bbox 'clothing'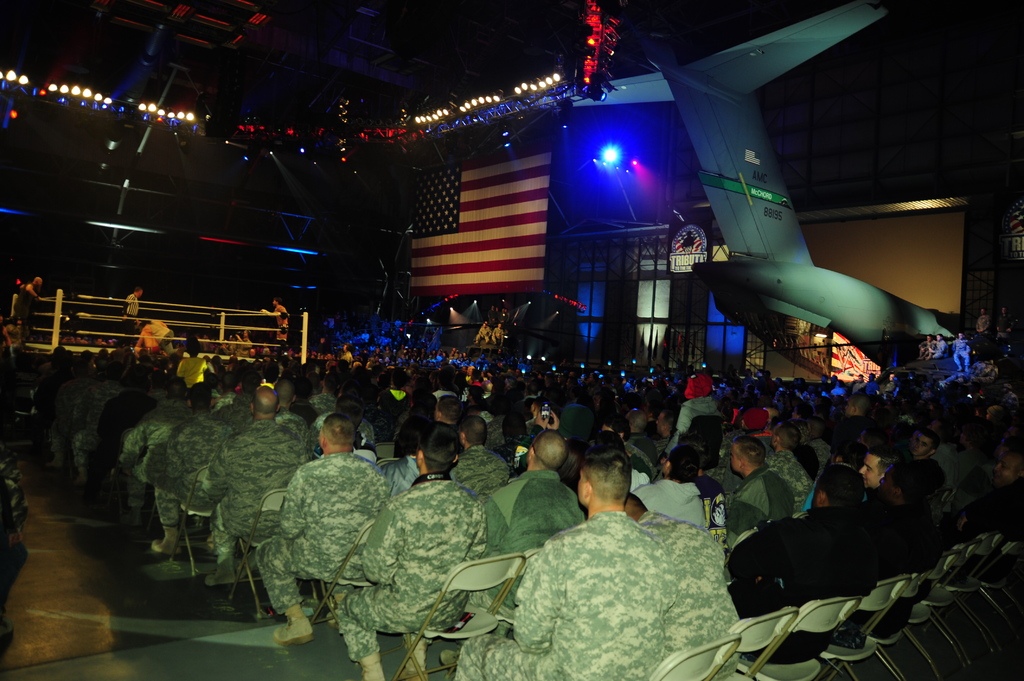
bbox=[899, 457, 952, 499]
